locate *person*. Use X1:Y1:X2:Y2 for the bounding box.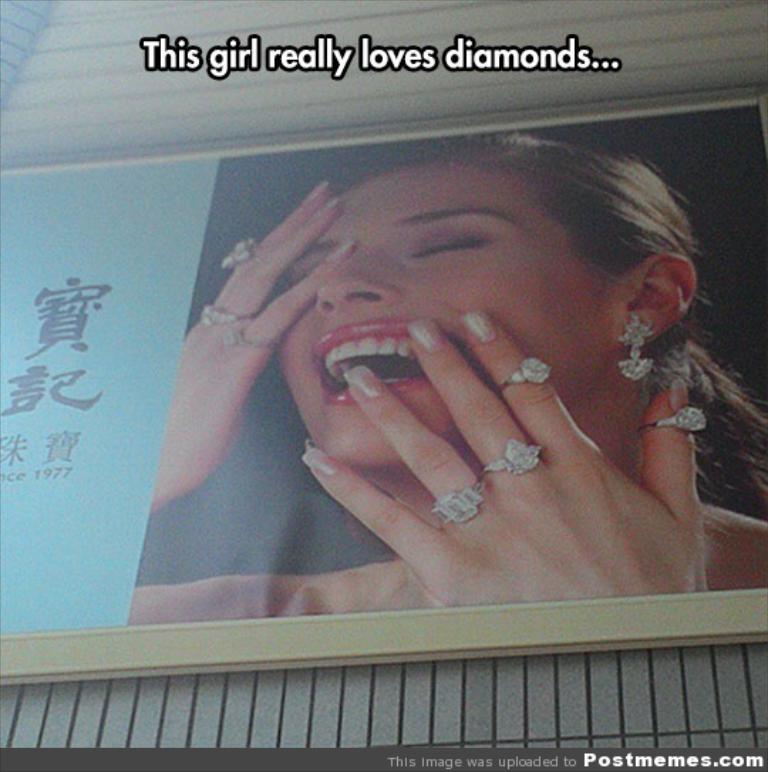
127:125:767:636.
